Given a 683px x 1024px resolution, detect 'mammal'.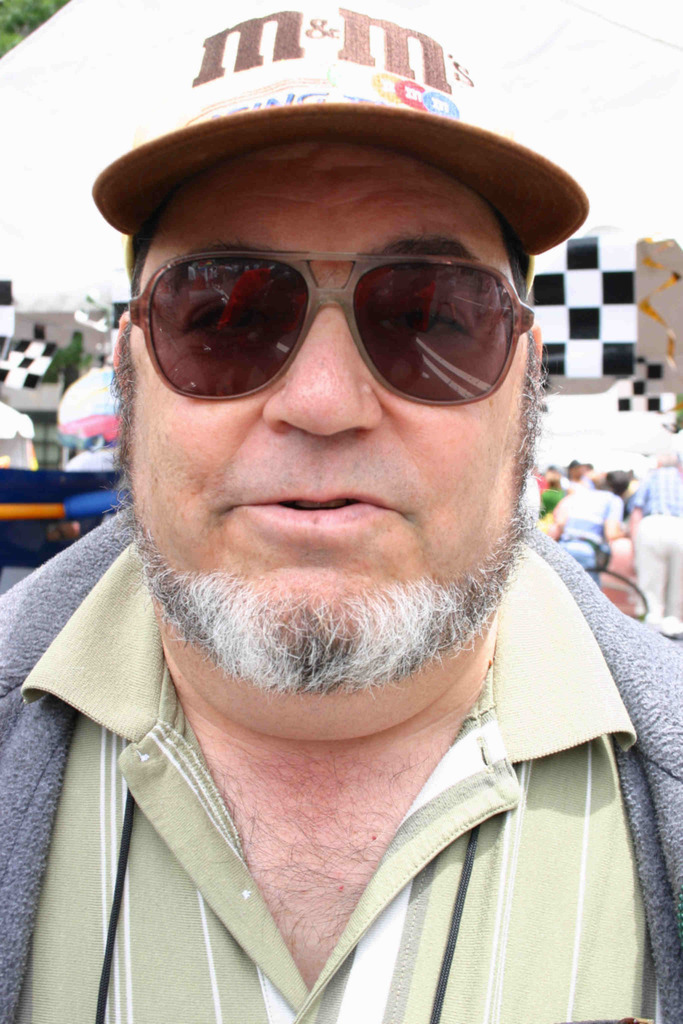
<bbox>541, 480, 565, 511</bbox>.
